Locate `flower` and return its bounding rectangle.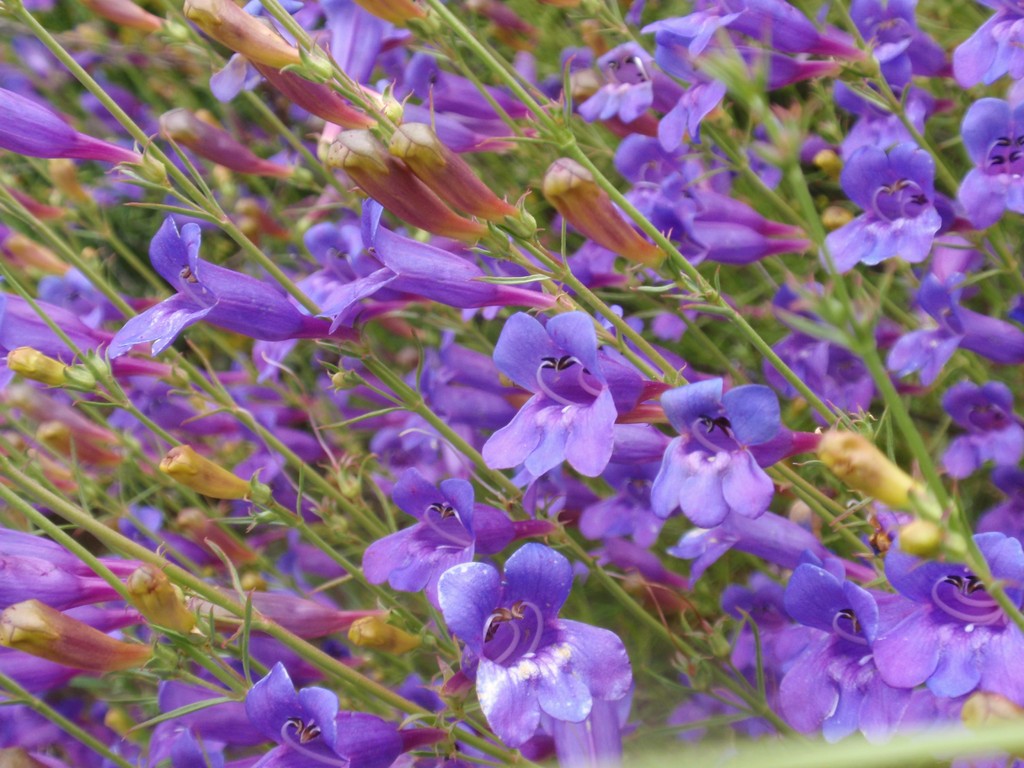
detection(614, 135, 810, 233).
